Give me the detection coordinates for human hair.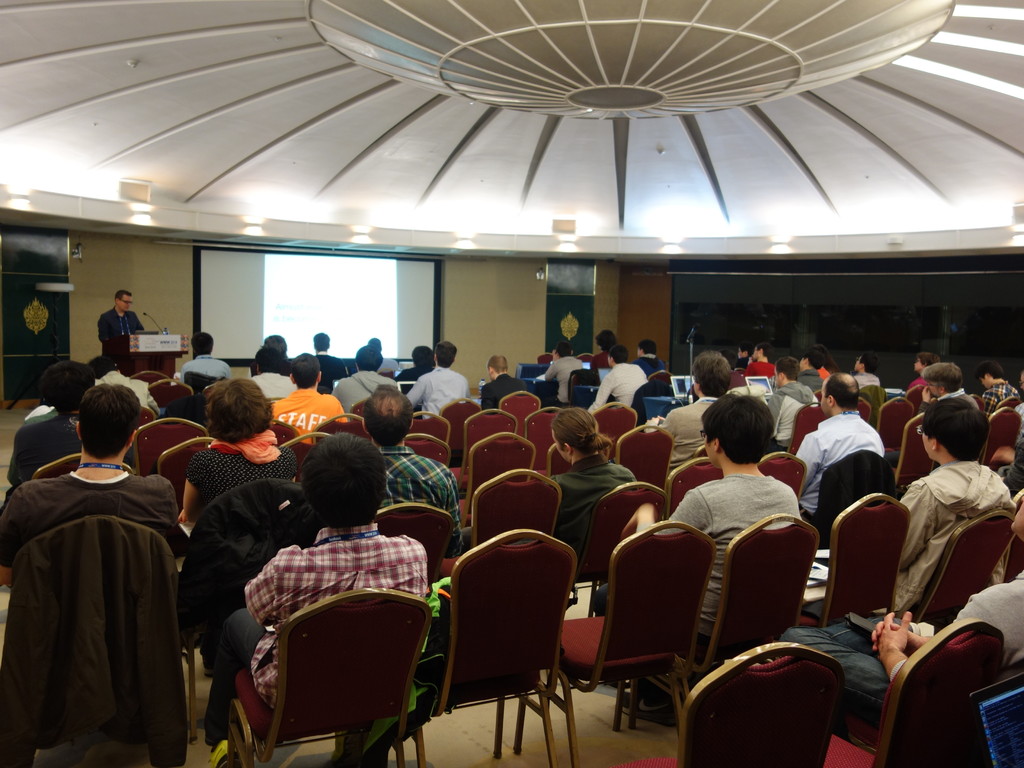
[x1=692, y1=352, x2=732, y2=392].
